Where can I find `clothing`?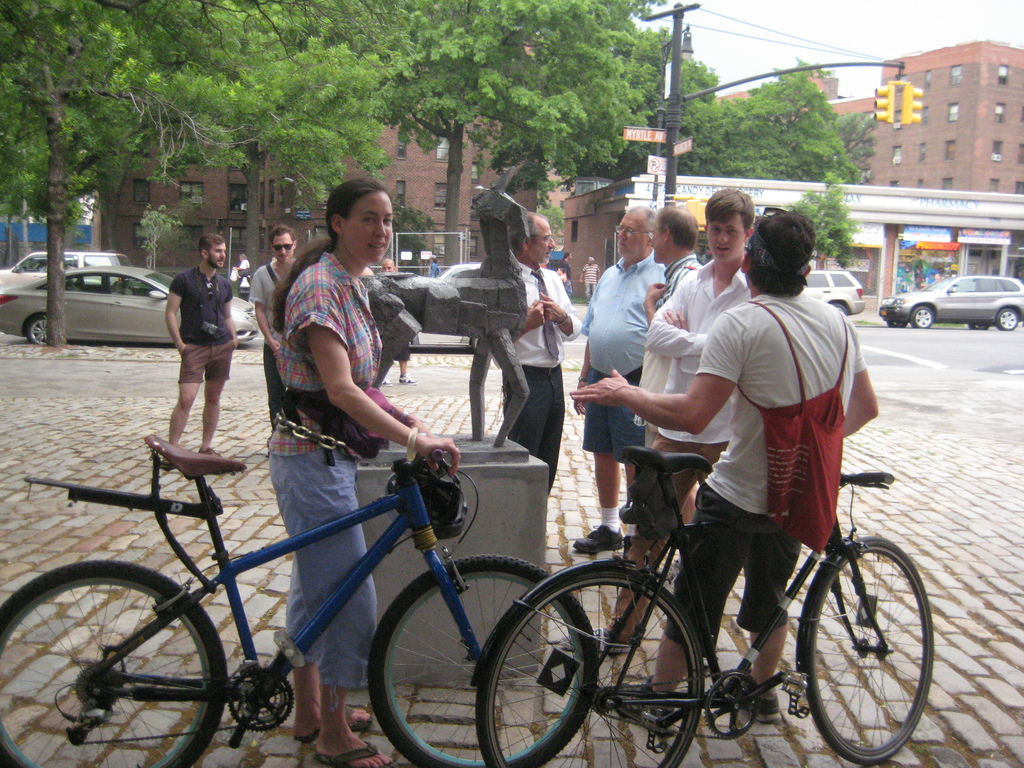
You can find it at bbox(487, 250, 581, 497).
